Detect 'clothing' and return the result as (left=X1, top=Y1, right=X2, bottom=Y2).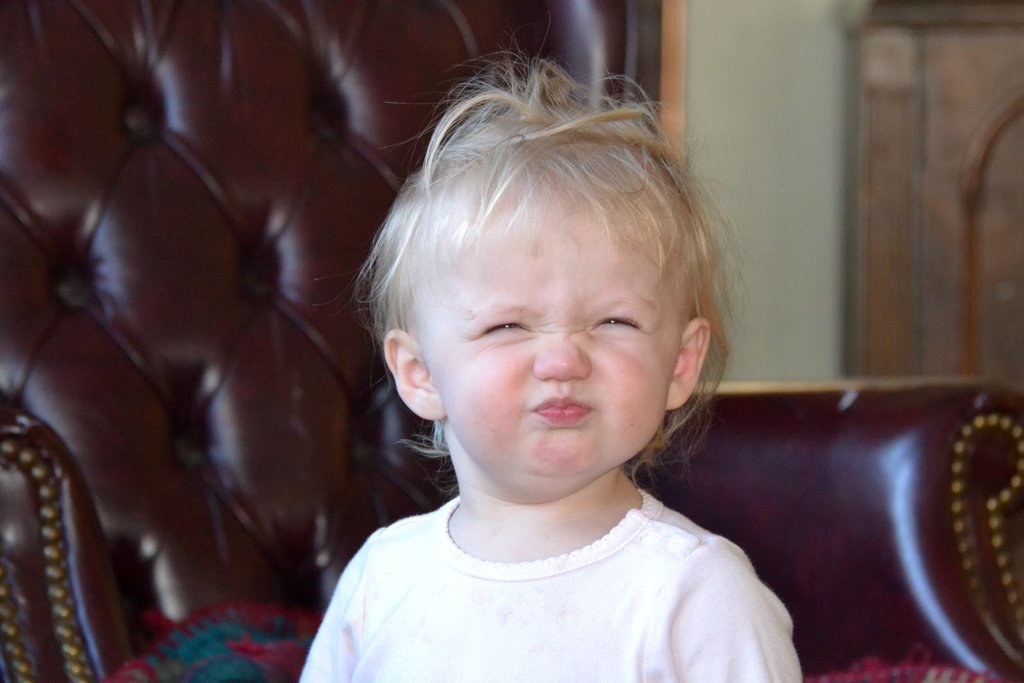
(left=271, top=432, right=836, bottom=677).
